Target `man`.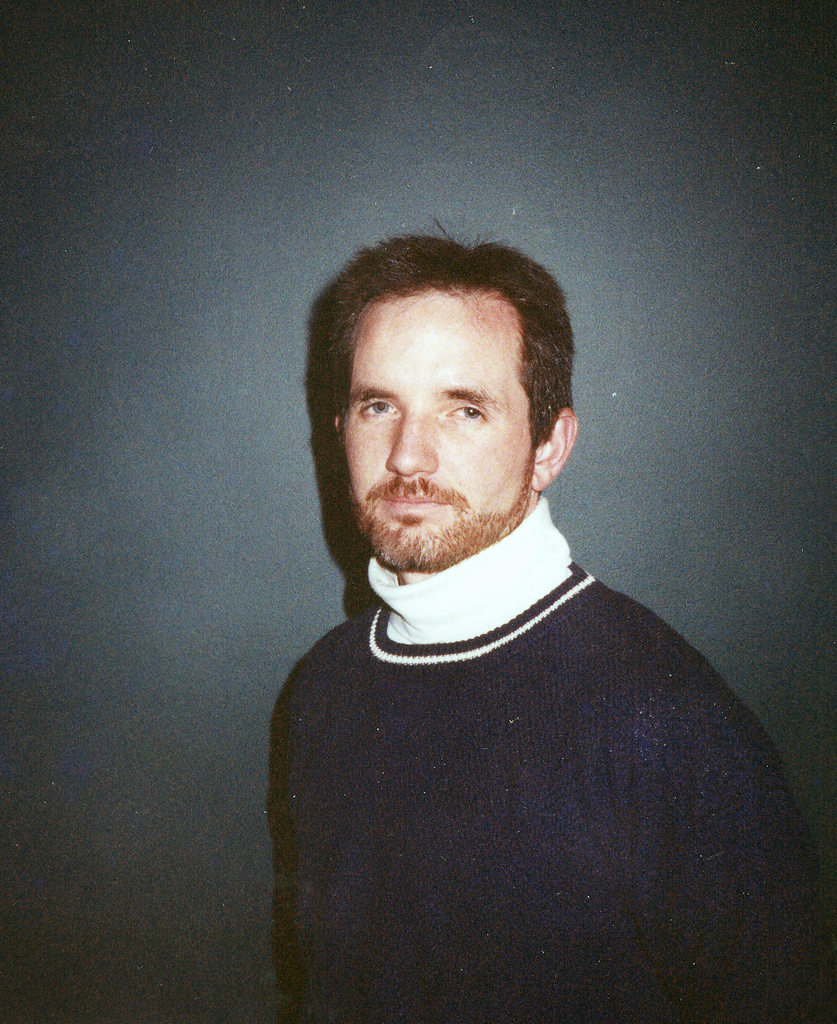
Target region: region(248, 225, 804, 1000).
